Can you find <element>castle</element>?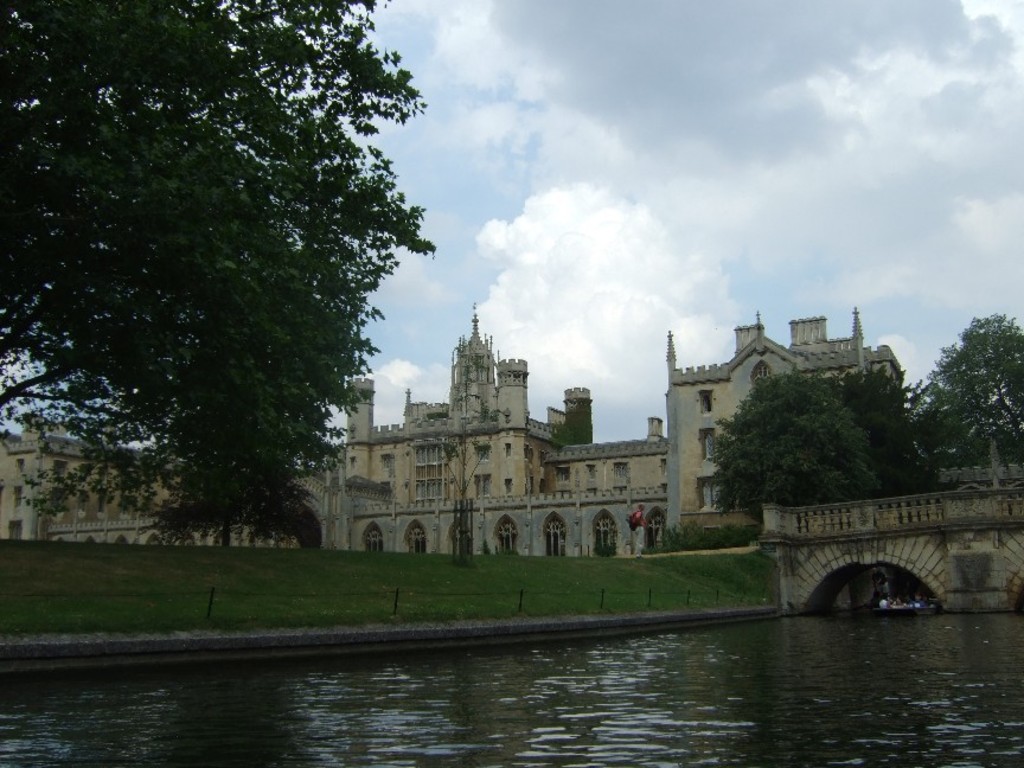
Yes, bounding box: pyautogui.locateOnScreen(0, 299, 904, 556).
